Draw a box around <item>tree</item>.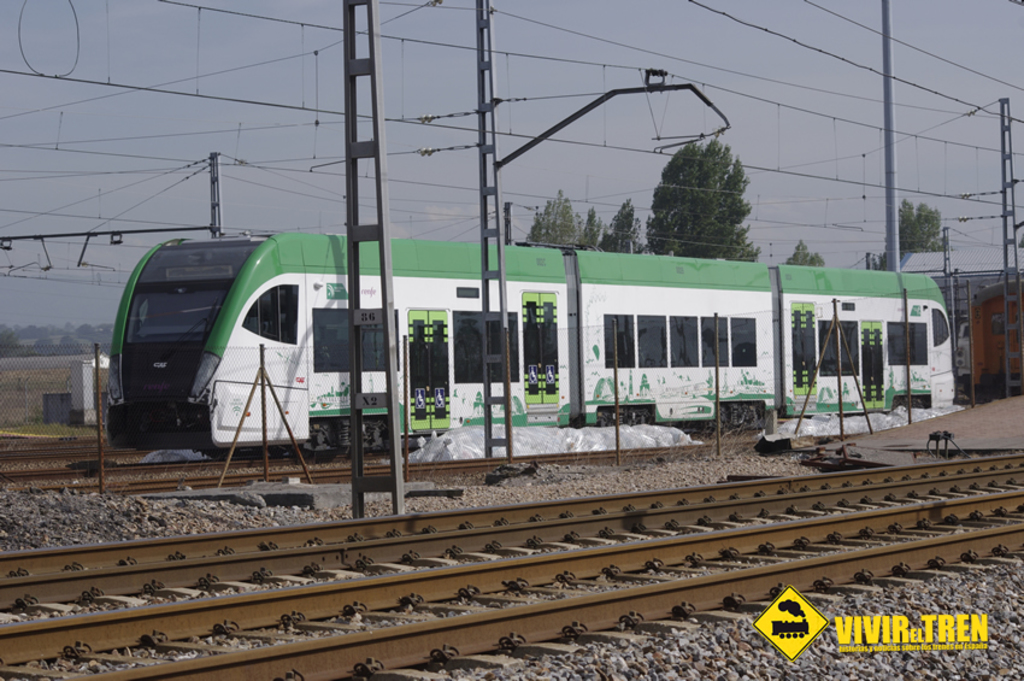
Rect(777, 237, 831, 266).
